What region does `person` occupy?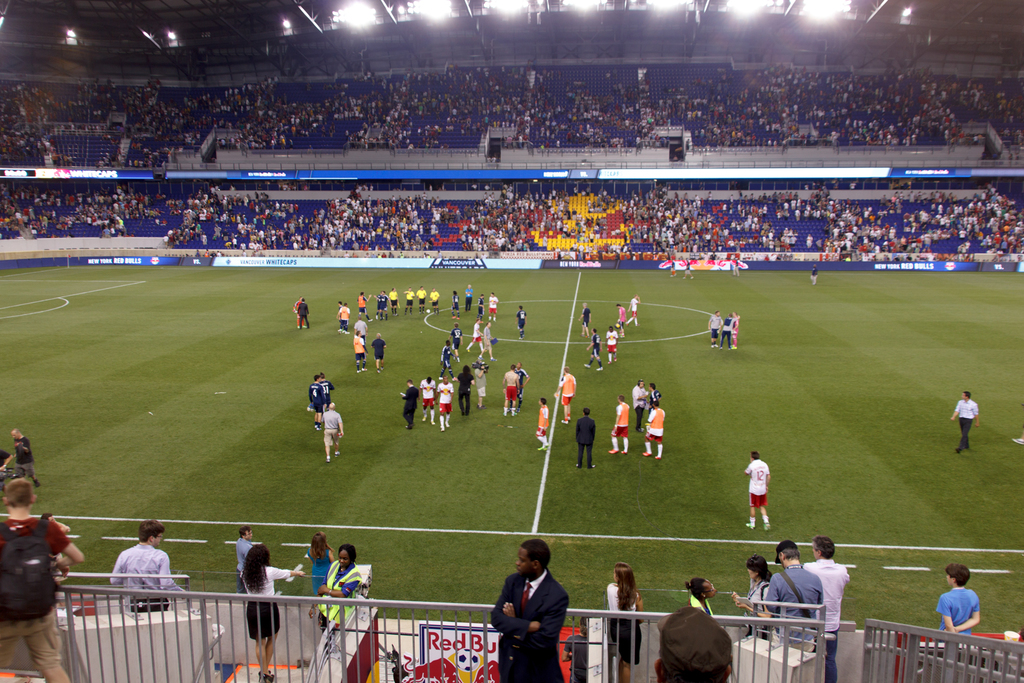
(x1=605, y1=561, x2=646, y2=682).
